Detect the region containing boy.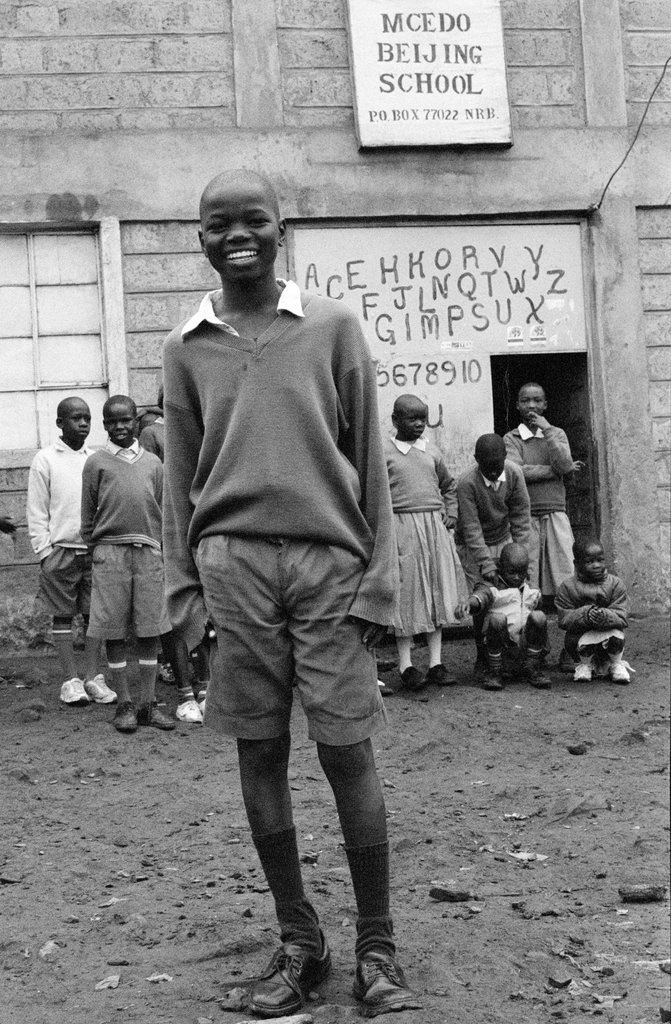
<box>163,163,405,1015</box>.
